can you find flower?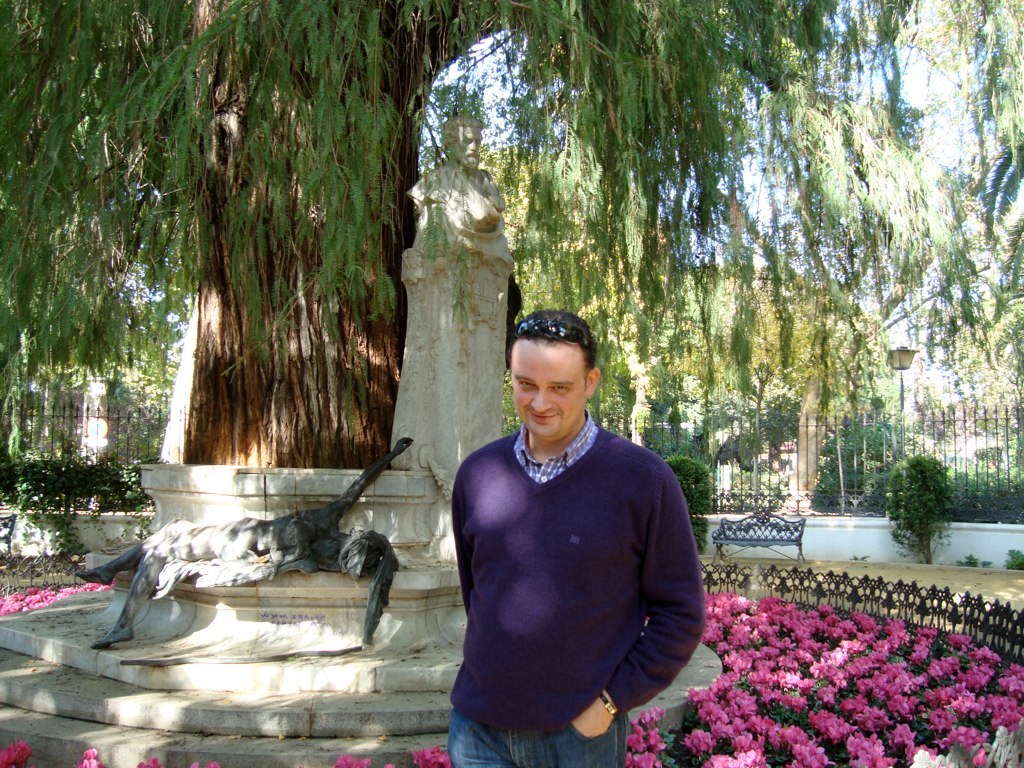
Yes, bounding box: crop(626, 728, 643, 750).
